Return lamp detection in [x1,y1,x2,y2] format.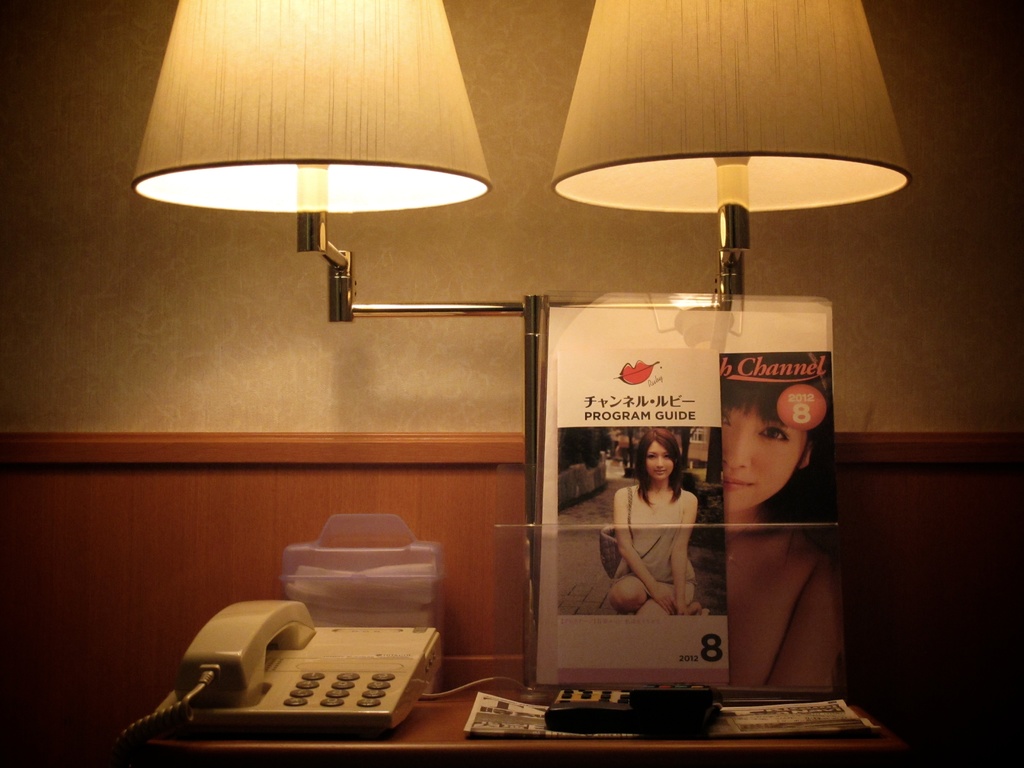
[157,8,499,447].
